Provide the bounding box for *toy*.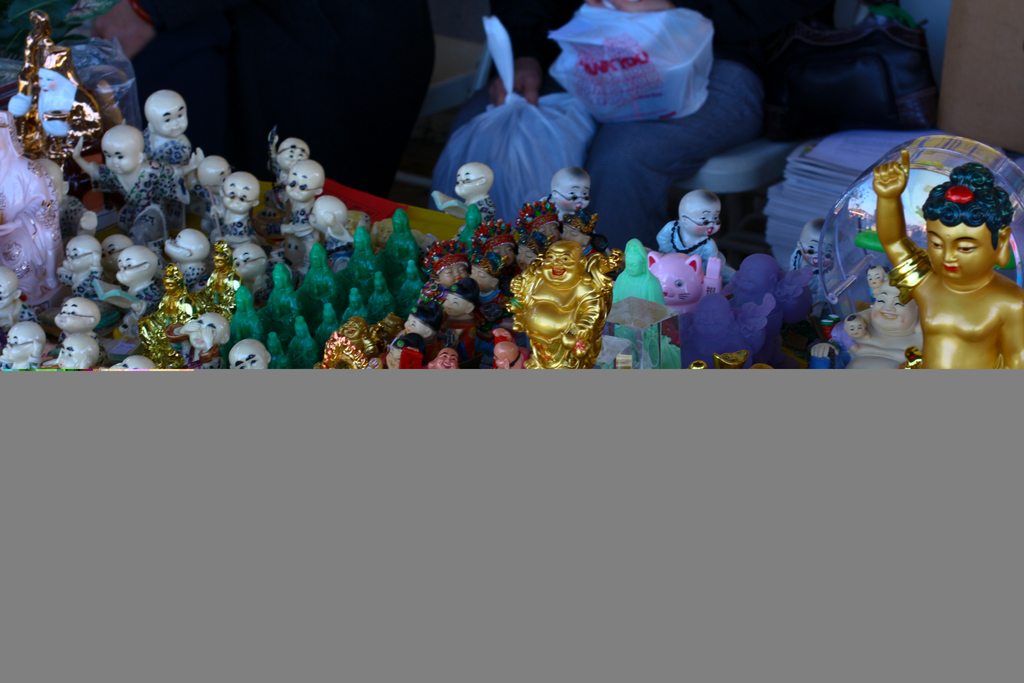
[534,168,593,227].
